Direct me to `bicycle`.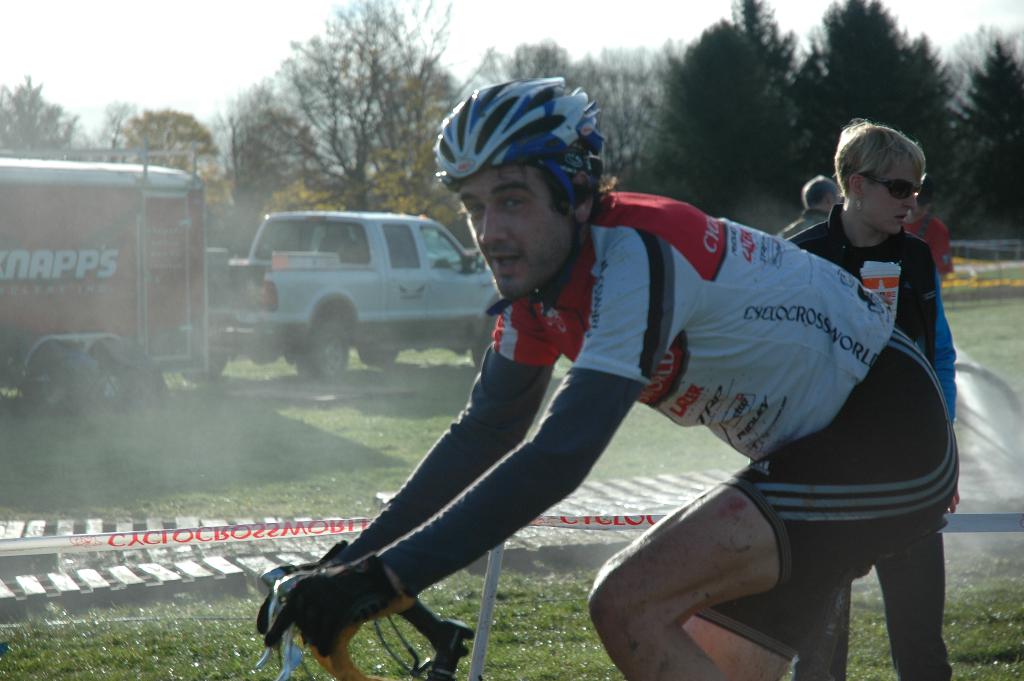
Direction: [x1=266, y1=556, x2=480, y2=680].
